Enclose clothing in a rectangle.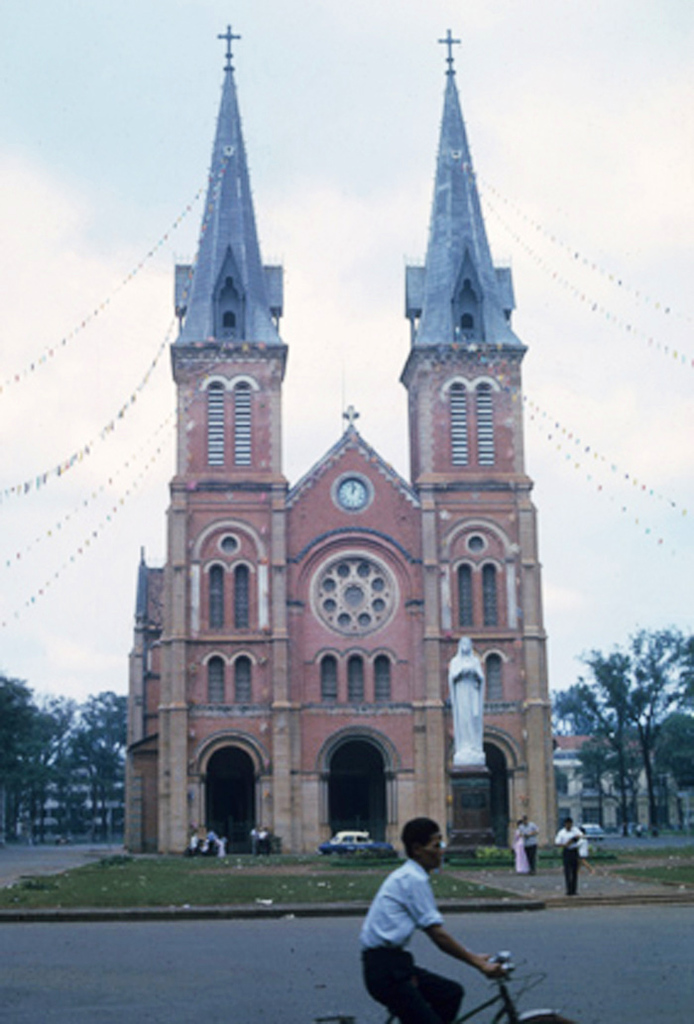
x1=368 y1=880 x2=498 y2=996.
